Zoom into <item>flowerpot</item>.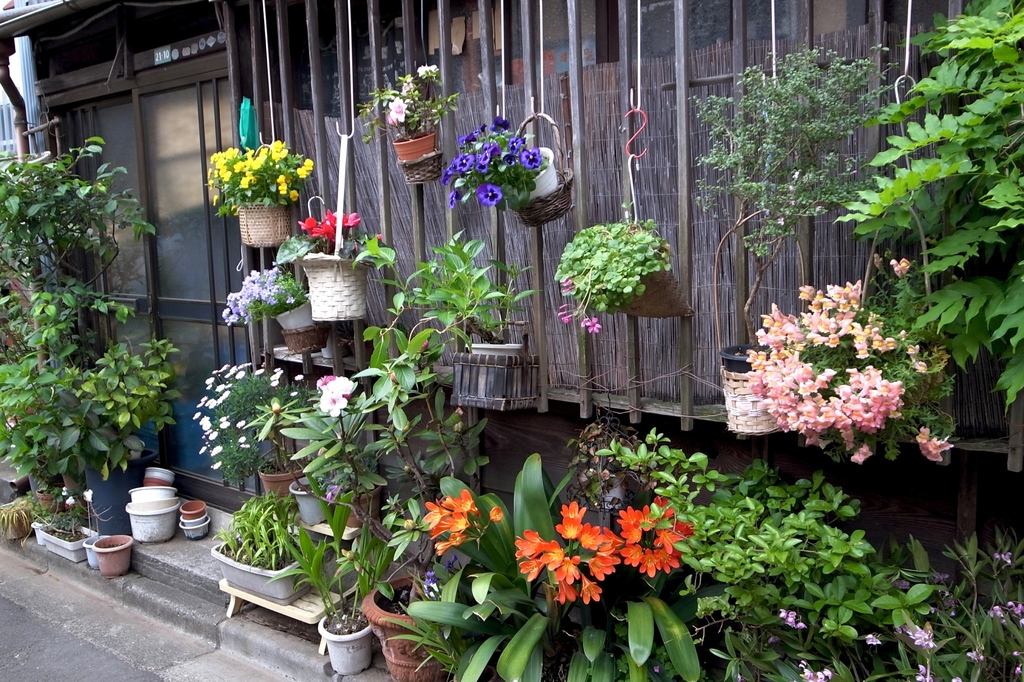
Zoom target: bbox=[289, 474, 328, 532].
